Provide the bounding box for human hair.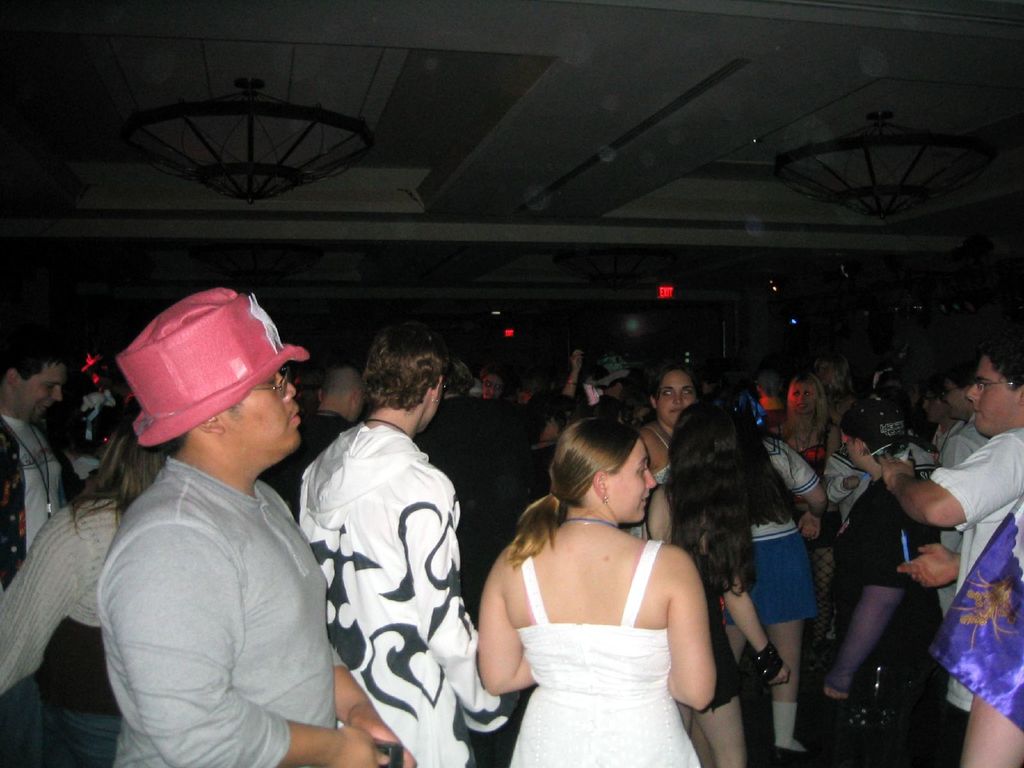
bbox=[874, 368, 904, 397].
